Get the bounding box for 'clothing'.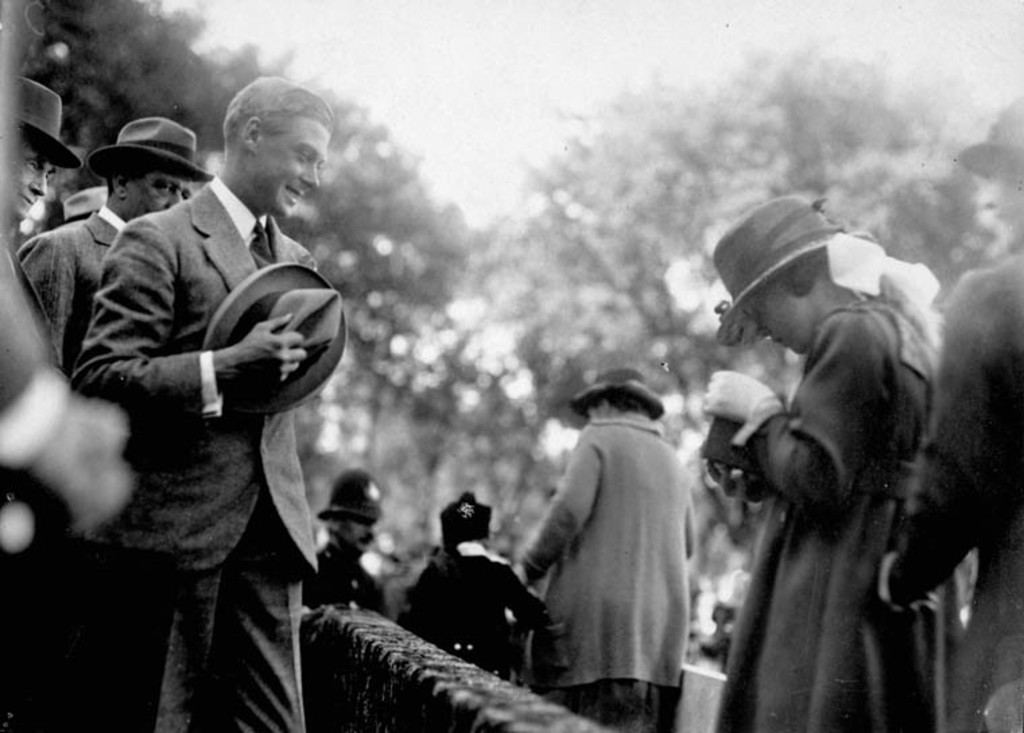
818,234,950,393.
